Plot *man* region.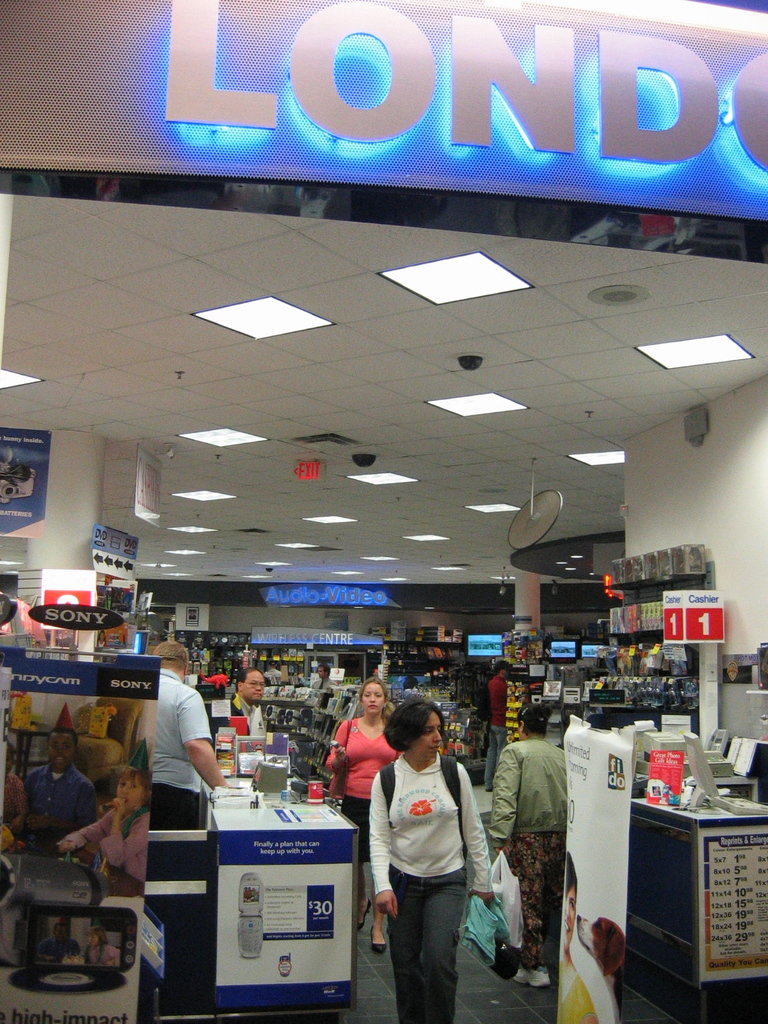
Plotted at x1=219, y1=669, x2=262, y2=742.
